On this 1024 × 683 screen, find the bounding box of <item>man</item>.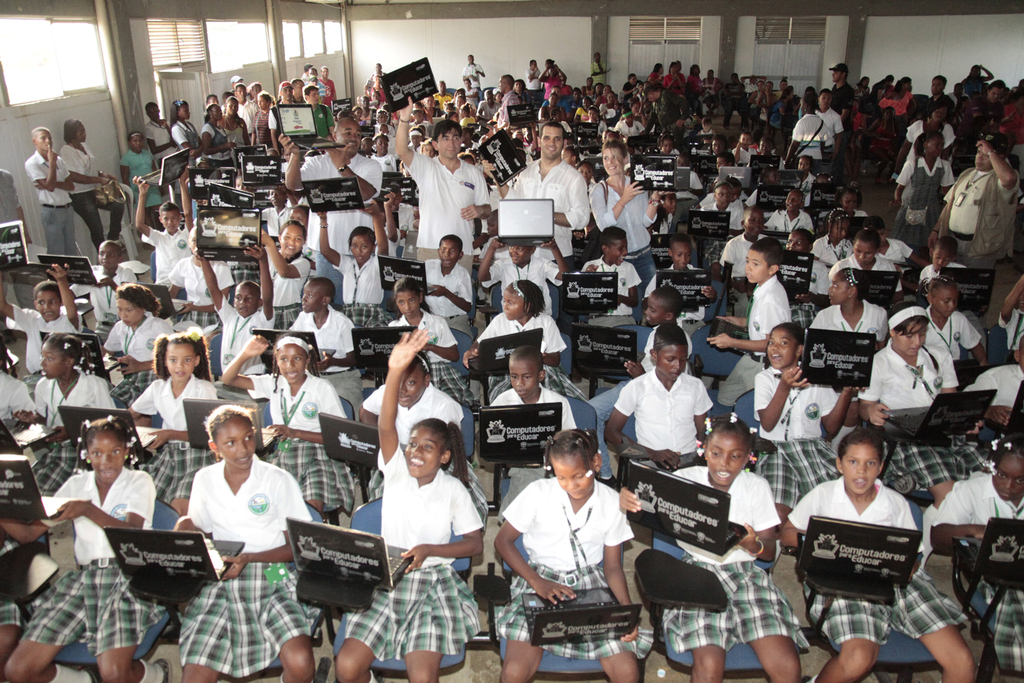
Bounding box: (771,77,790,100).
